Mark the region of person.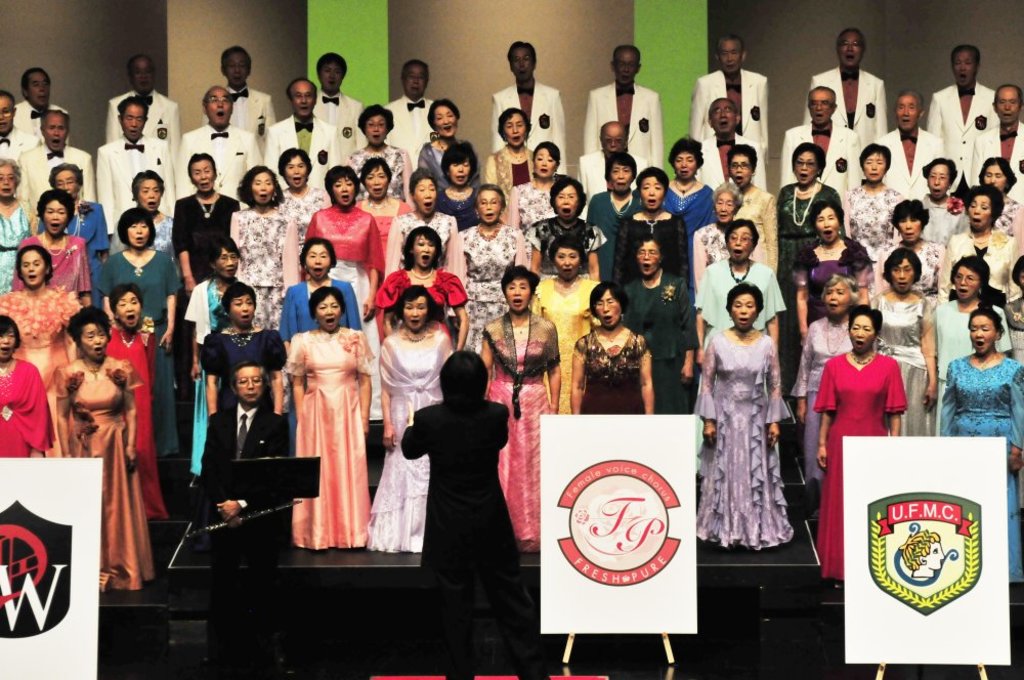
Region: [x1=777, y1=139, x2=844, y2=274].
